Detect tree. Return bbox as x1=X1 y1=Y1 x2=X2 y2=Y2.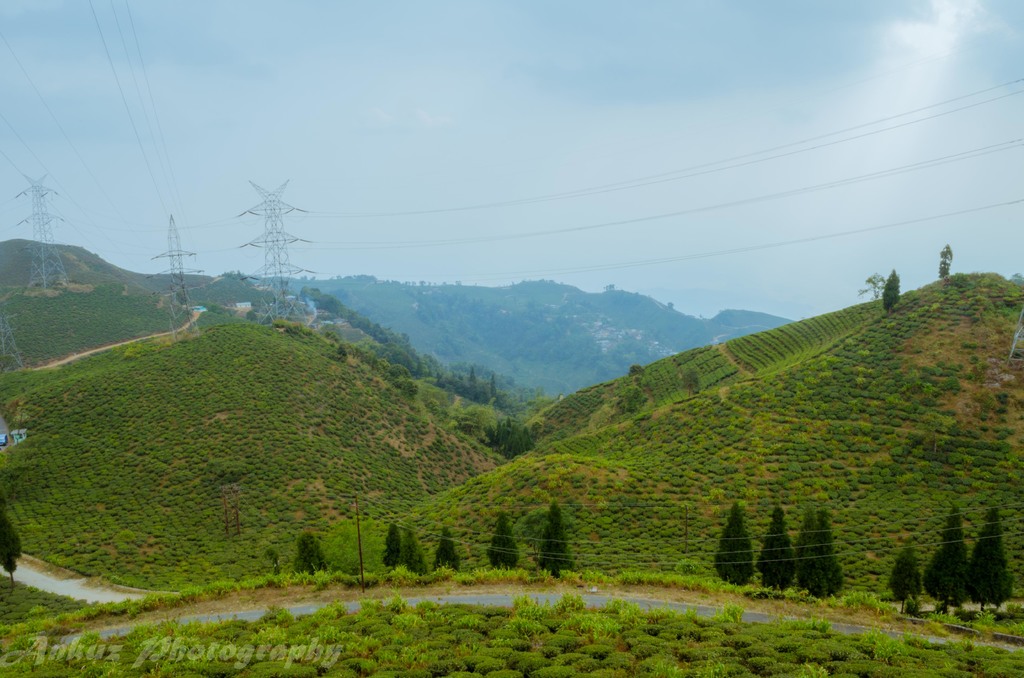
x1=751 y1=499 x2=791 y2=594.
